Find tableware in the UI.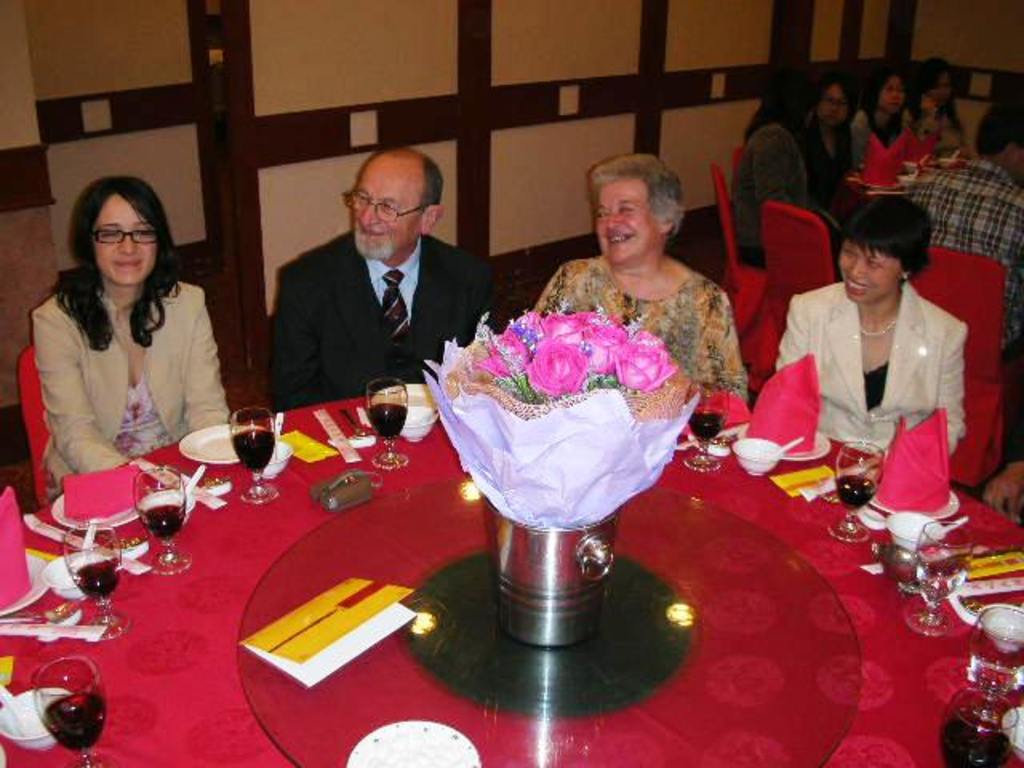
UI element at 0/688/77/755.
